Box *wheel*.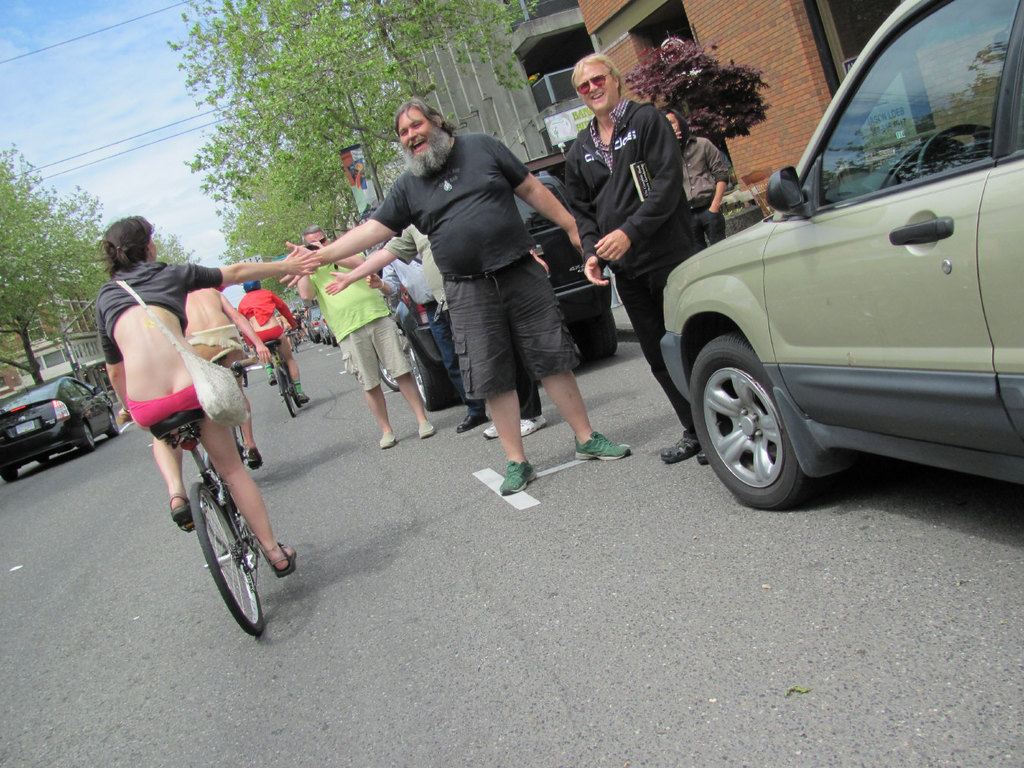
<region>696, 315, 822, 506</region>.
